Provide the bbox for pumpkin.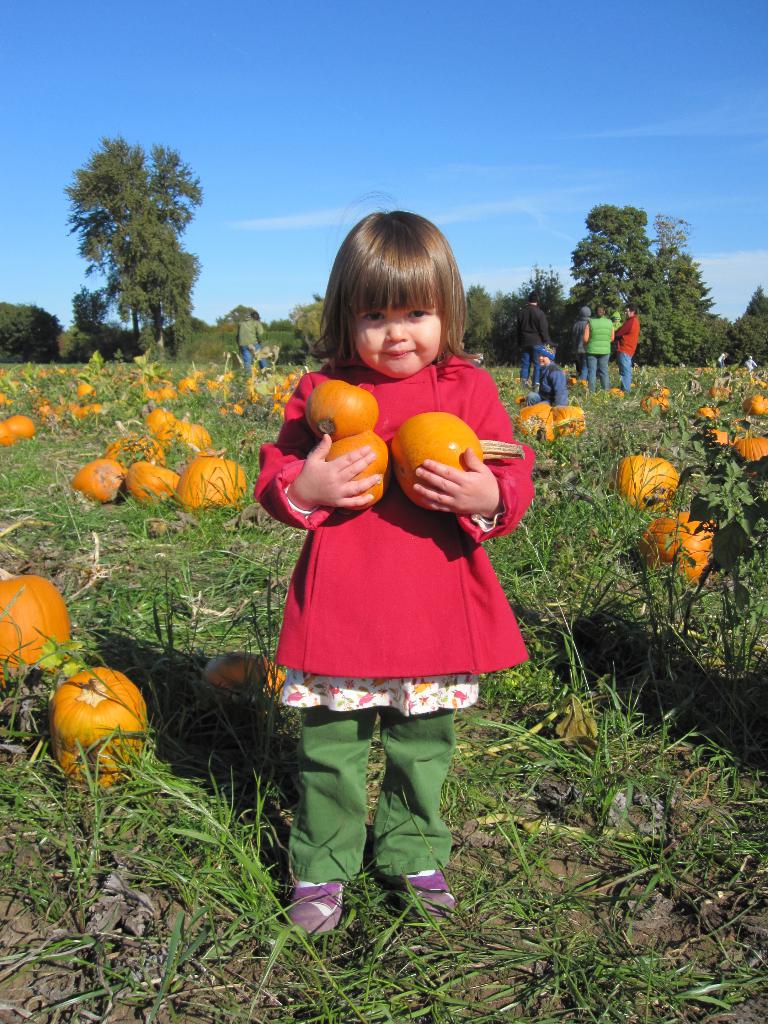
BBox(719, 435, 767, 480).
